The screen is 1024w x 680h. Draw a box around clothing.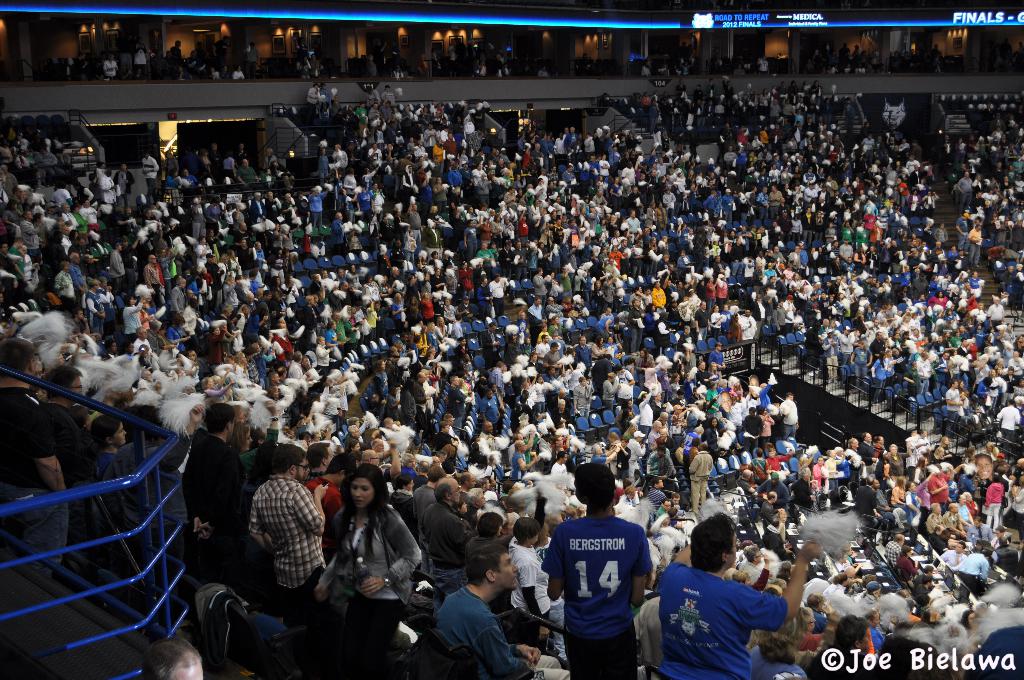
box=[590, 357, 610, 382].
